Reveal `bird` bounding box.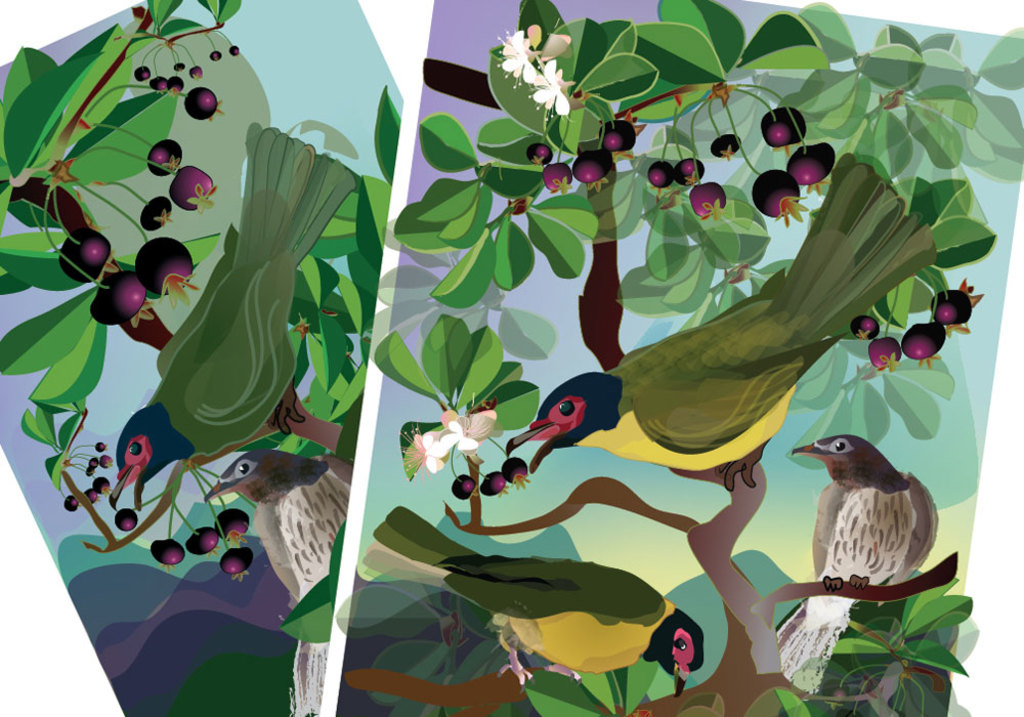
Revealed: <region>495, 141, 931, 493</region>.
